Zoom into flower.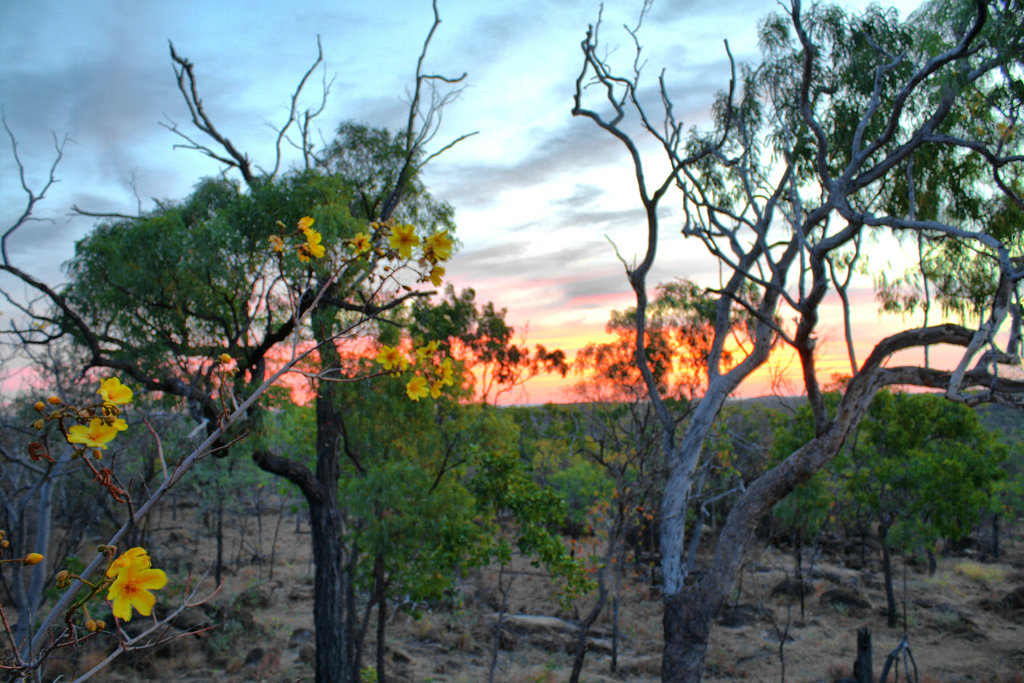
Zoom target: [left=402, top=374, right=428, bottom=406].
